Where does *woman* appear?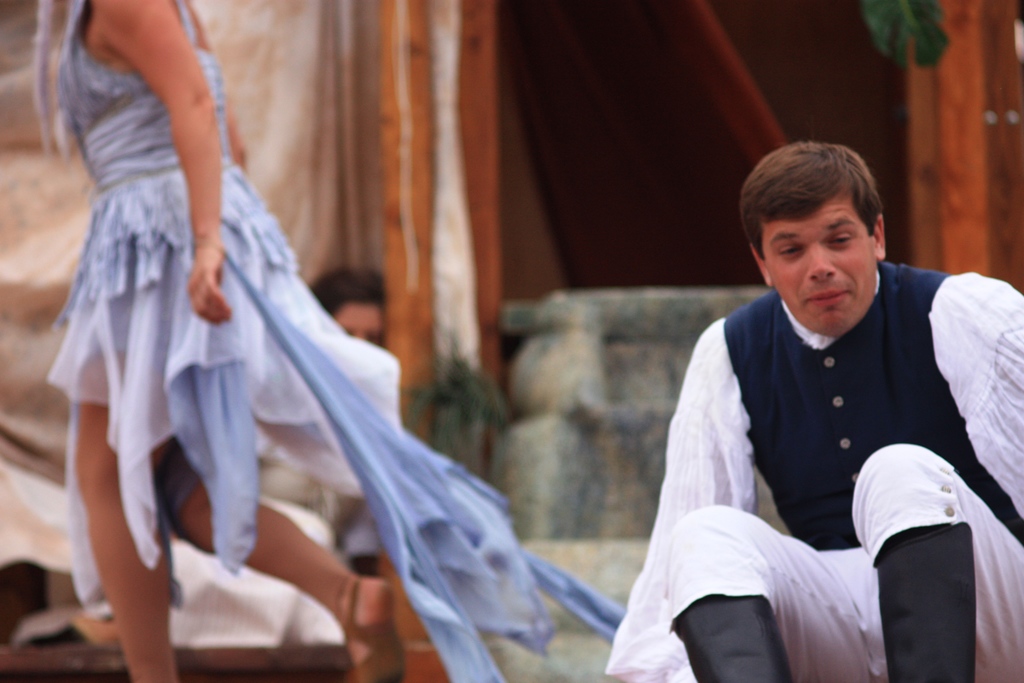
Appears at (37, 0, 630, 682).
